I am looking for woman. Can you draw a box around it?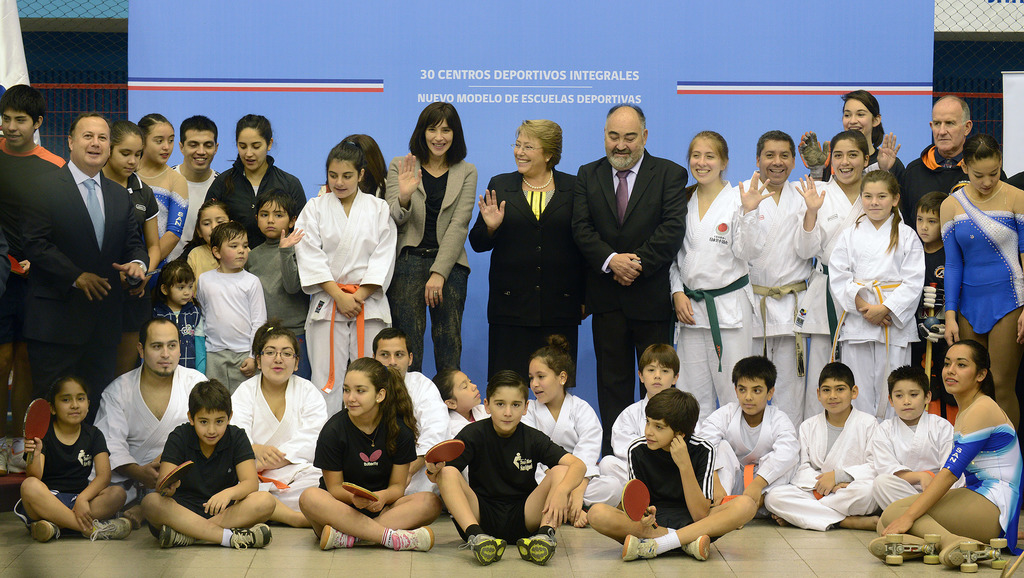
Sure, the bounding box is x1=666 y1=131 x2=764 y2=422.
